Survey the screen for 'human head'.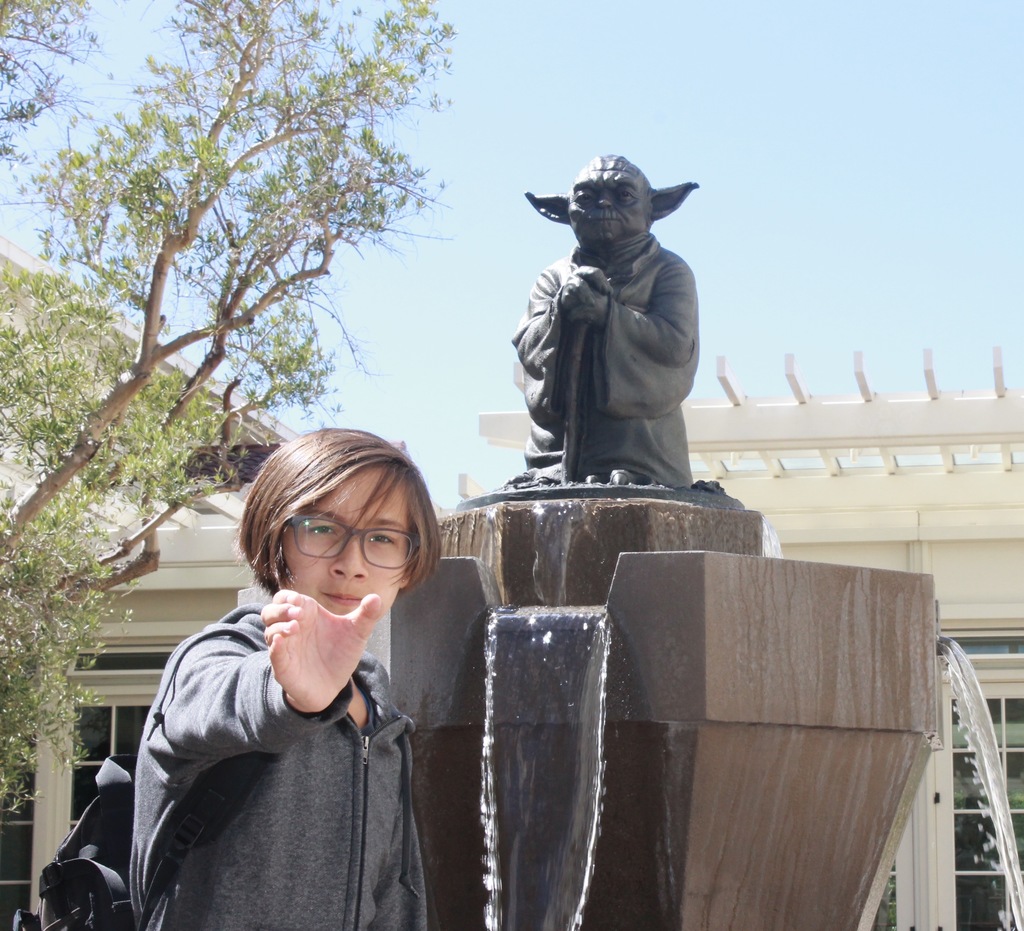
Survey found: [529, 150, 706, 250].
